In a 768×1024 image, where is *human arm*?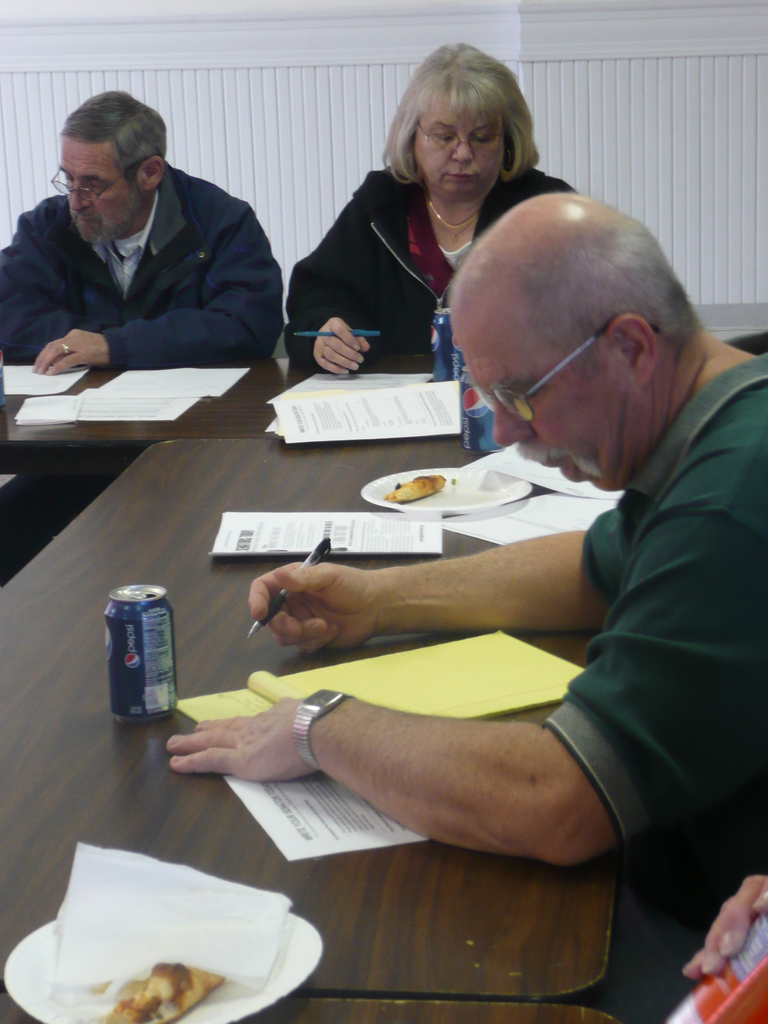
0/196/124/370.
